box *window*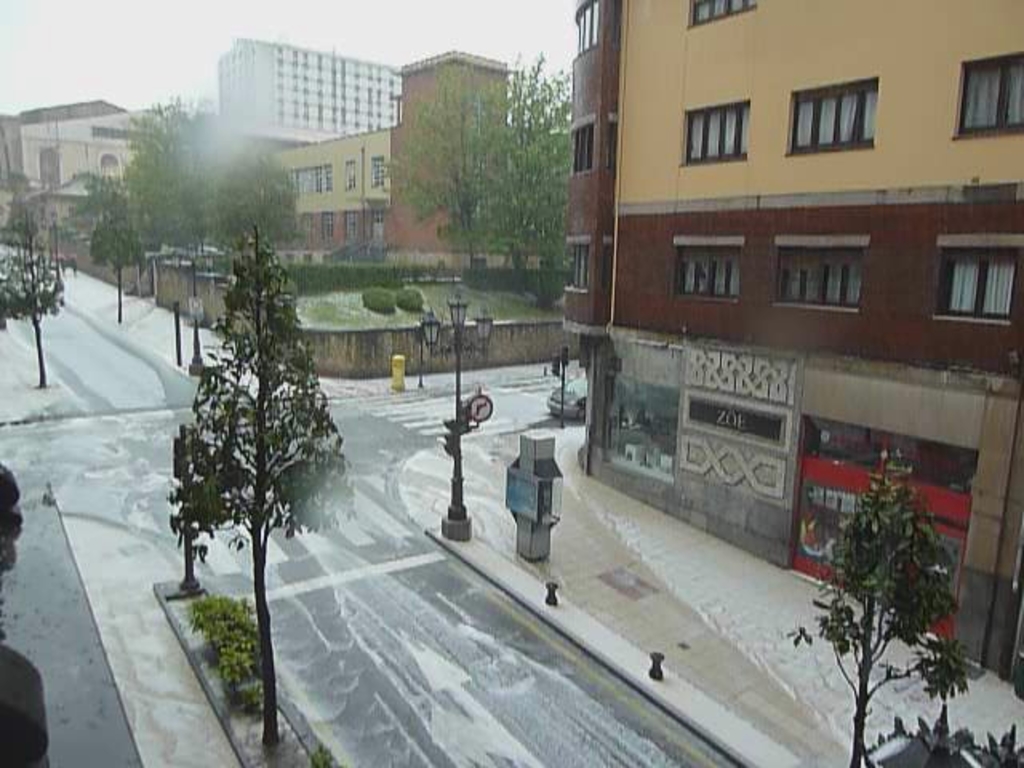
detection(683, 96, 752, 166)
